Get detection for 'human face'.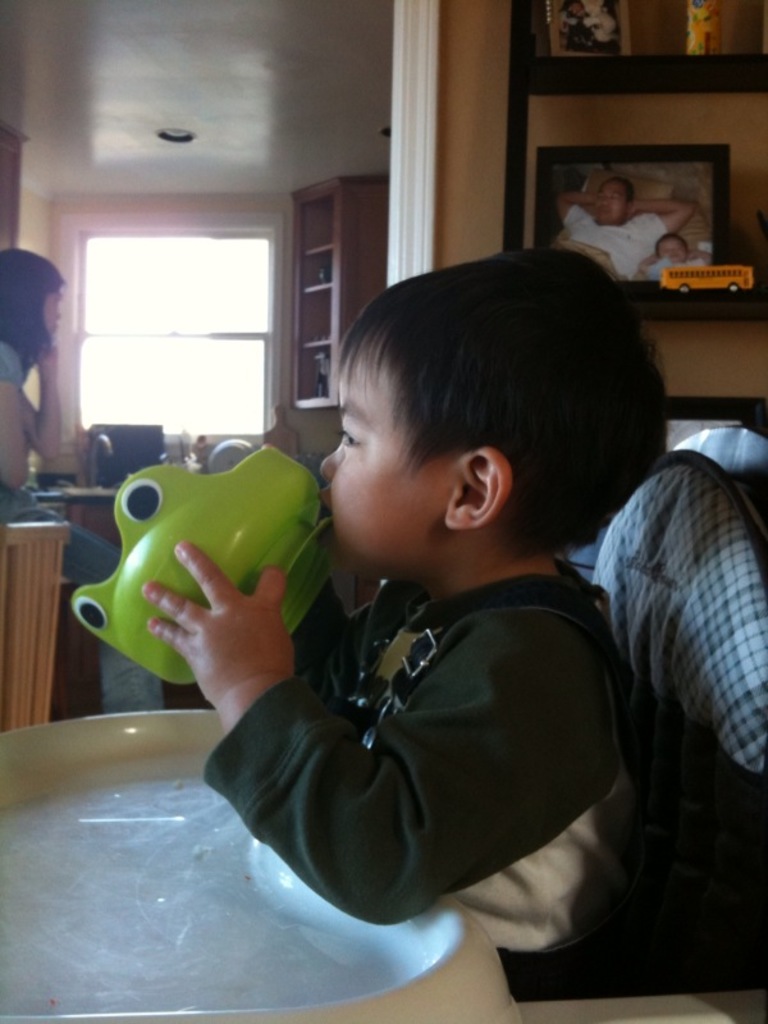
Detection: left=41, top=288, right=65, bottom=337.
